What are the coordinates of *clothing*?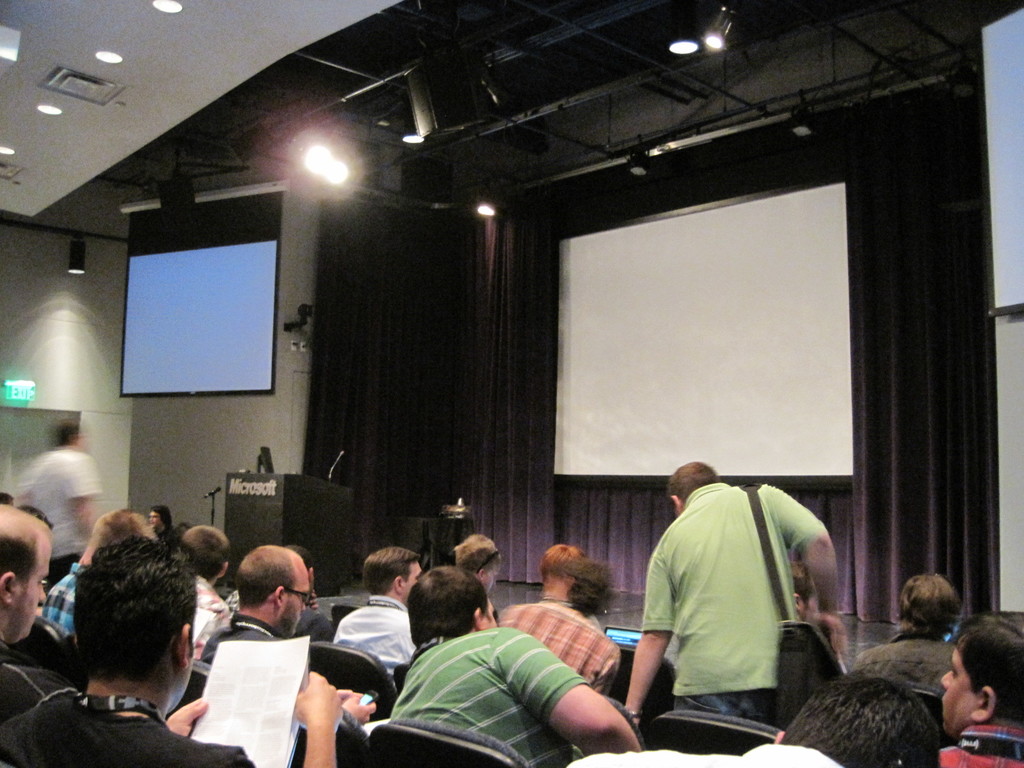
Rect(493, 600, 622, 703).
